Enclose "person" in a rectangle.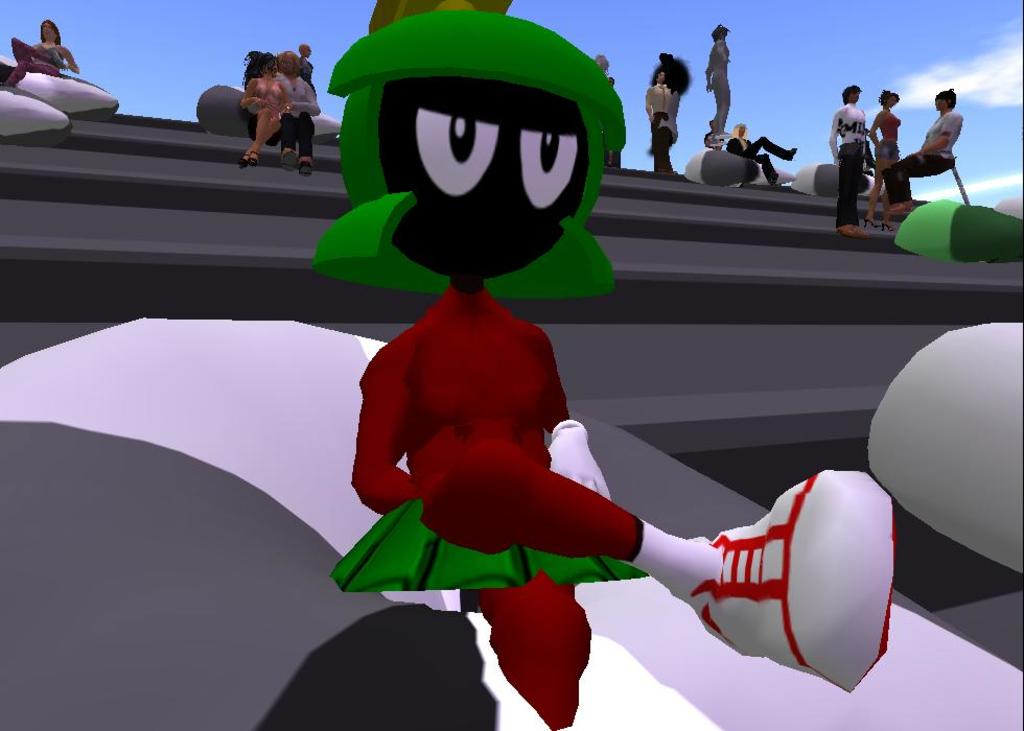
Rect(827, 73, 877, 238).
